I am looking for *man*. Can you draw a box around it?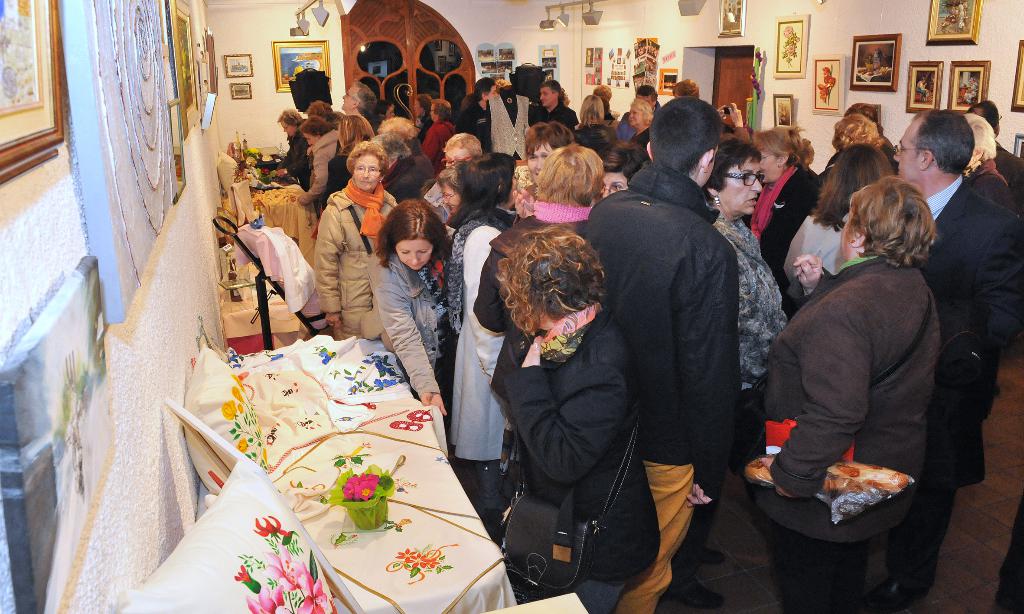
Sure, the bounding box is [left=454, top=79, right=497, bottom=148].
